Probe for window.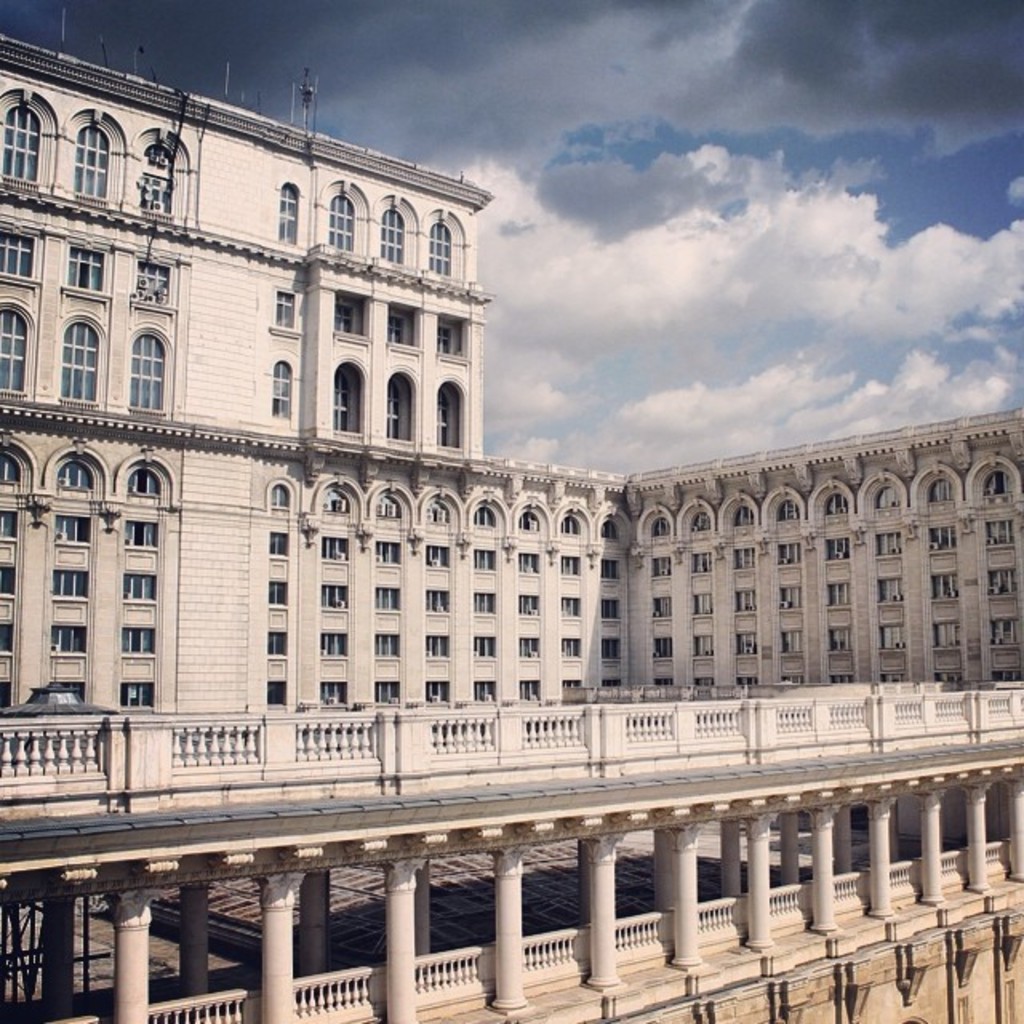
Probe result: (384,206,398,258).
